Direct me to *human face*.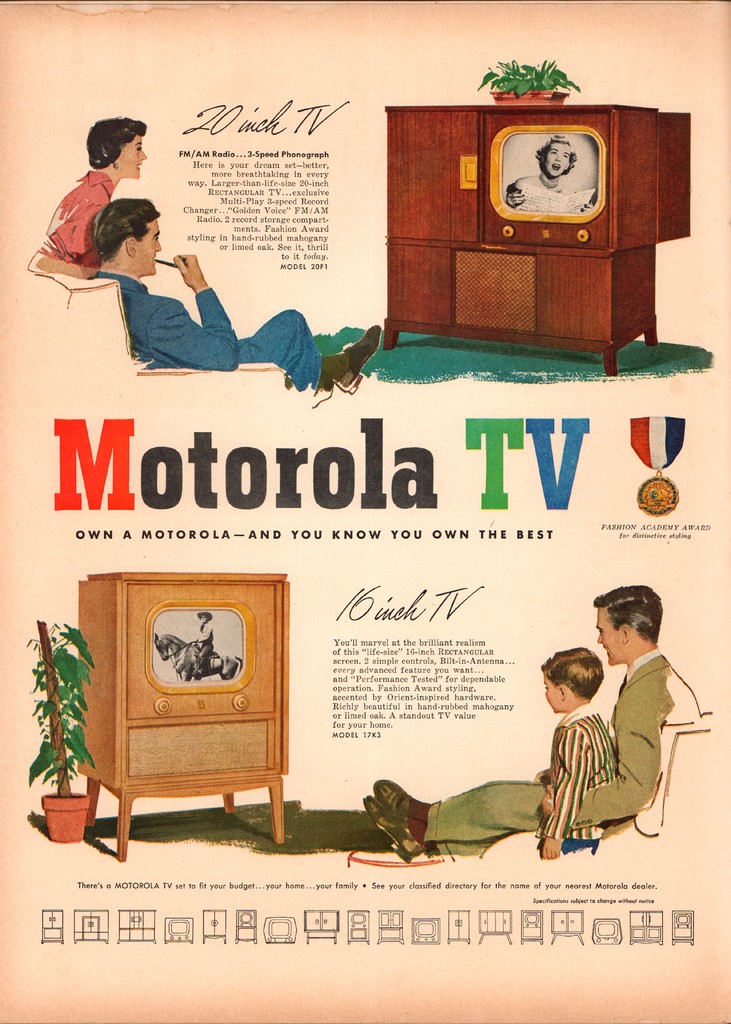
Direction: rect(545, 673, 557, 711).
